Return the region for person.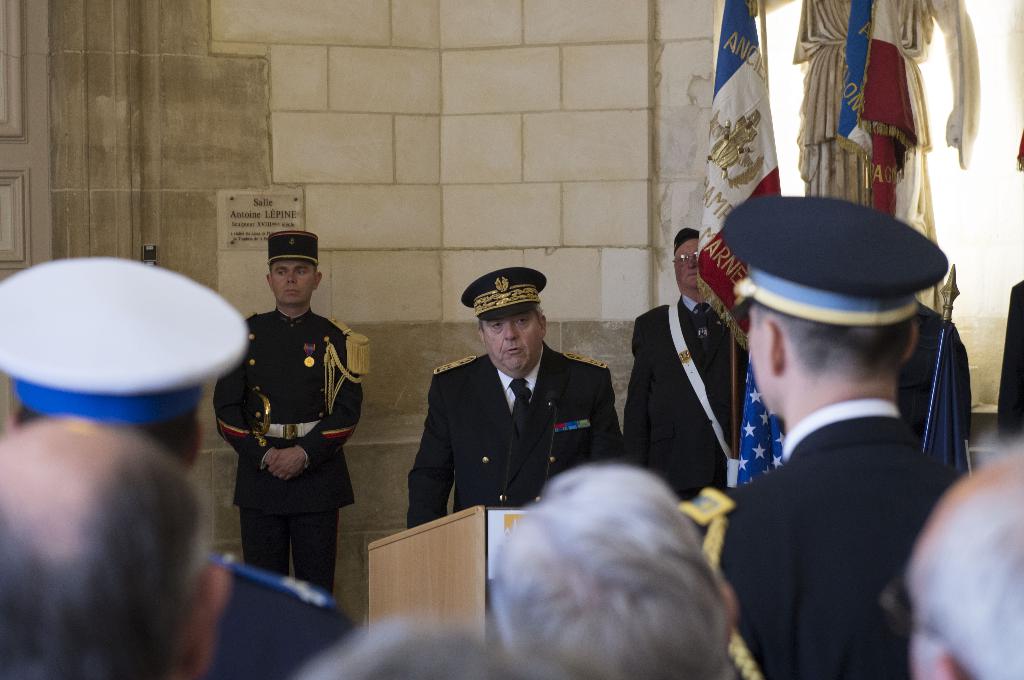
<box>407,271,622,528</box>.
